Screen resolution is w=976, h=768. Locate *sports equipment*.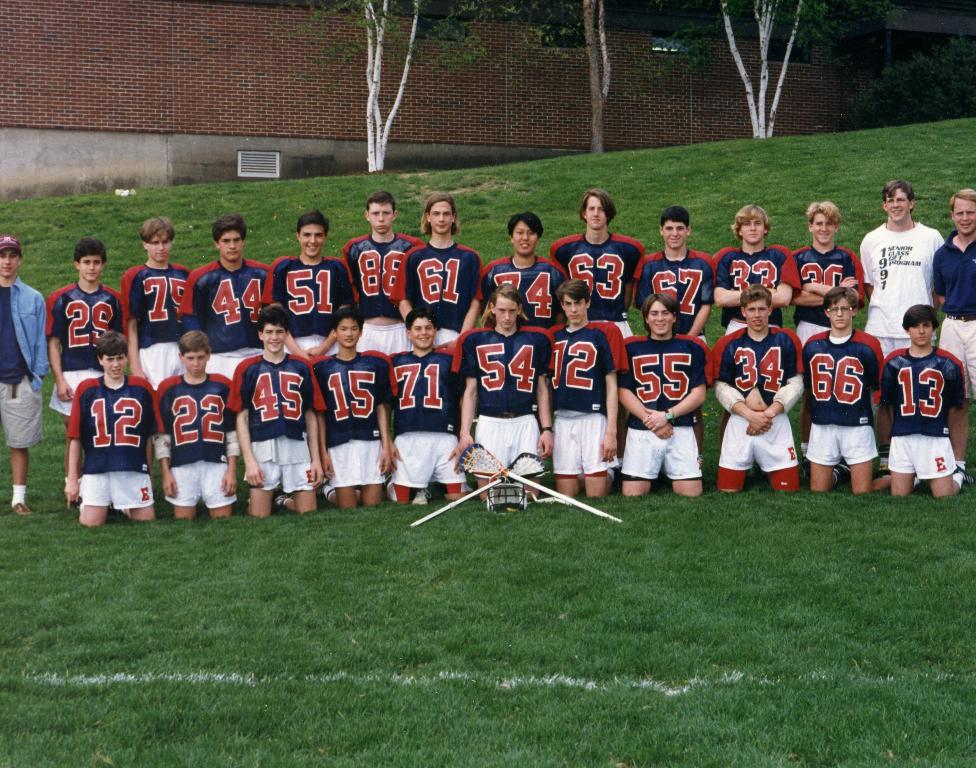
455 439 630 518.
